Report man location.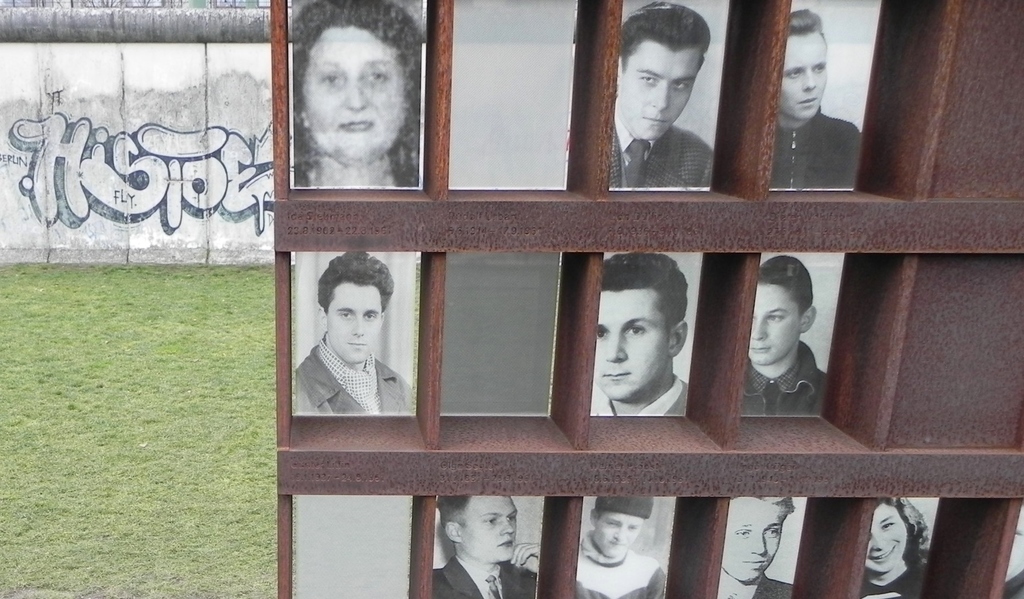
Report: rect(433, 492, 538, 598).
